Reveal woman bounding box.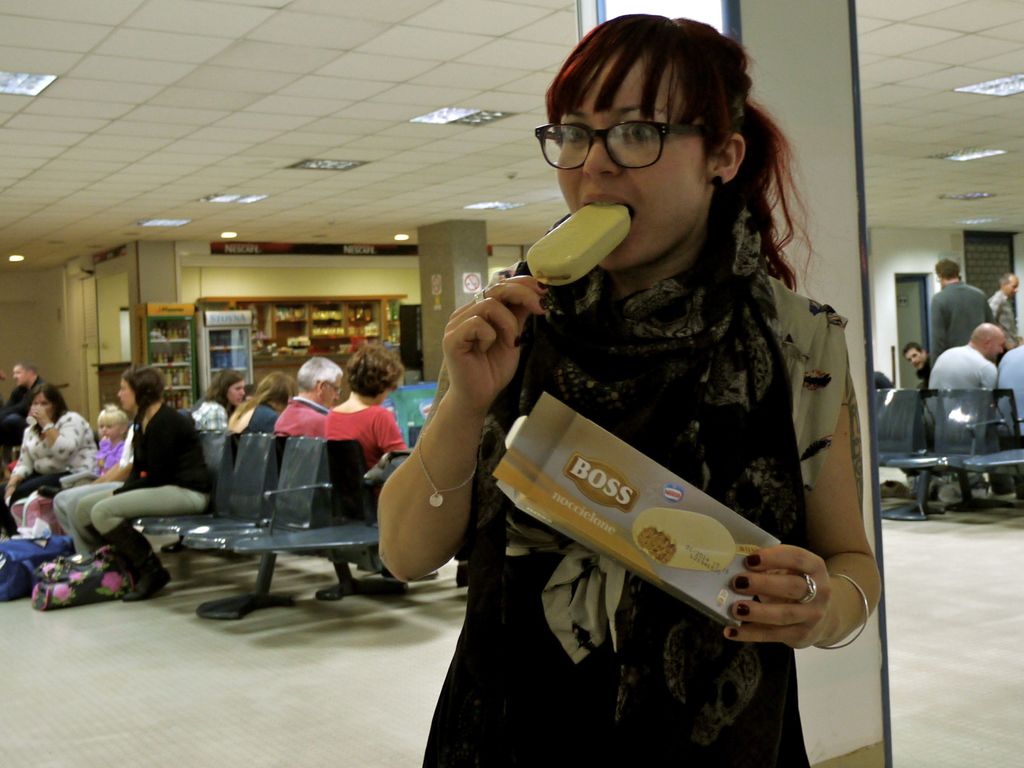
Revealed: left=347, top=67, right=857, bottom=729.
